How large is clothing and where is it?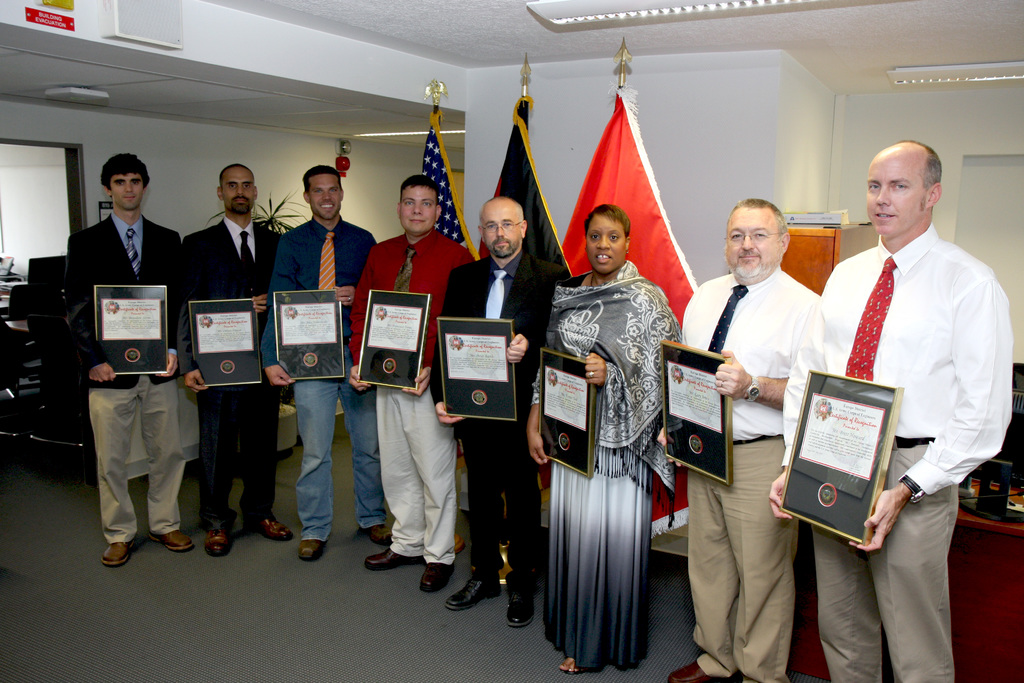
Bounding box: (left=673, top=270, right=829, bottom=682).
